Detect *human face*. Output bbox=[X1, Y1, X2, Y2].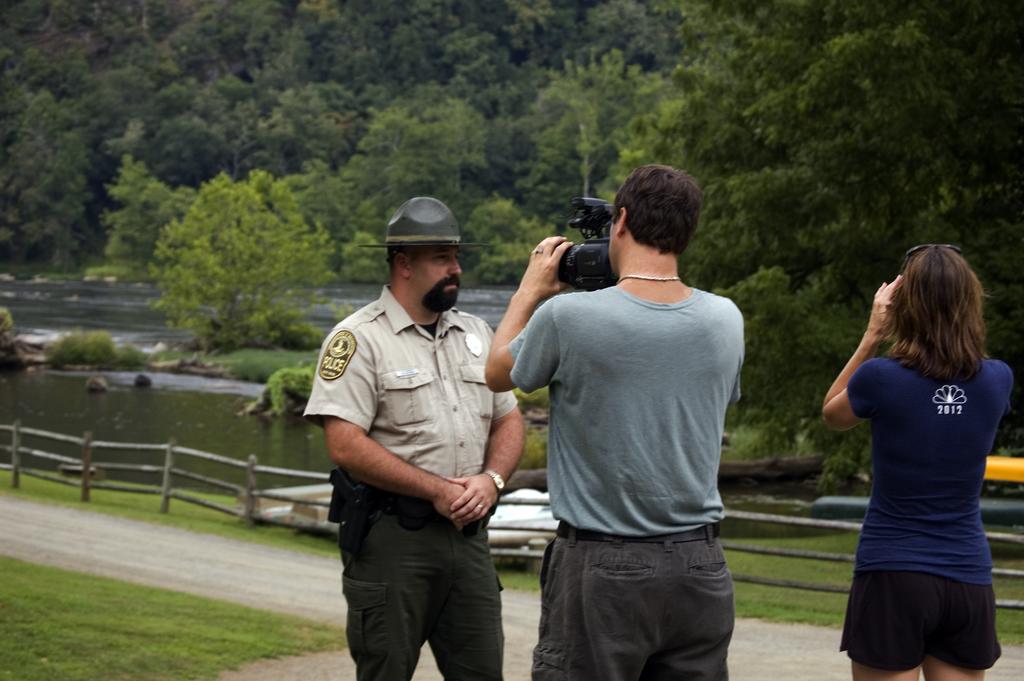
bbox=[411, 249, 464, 311].
